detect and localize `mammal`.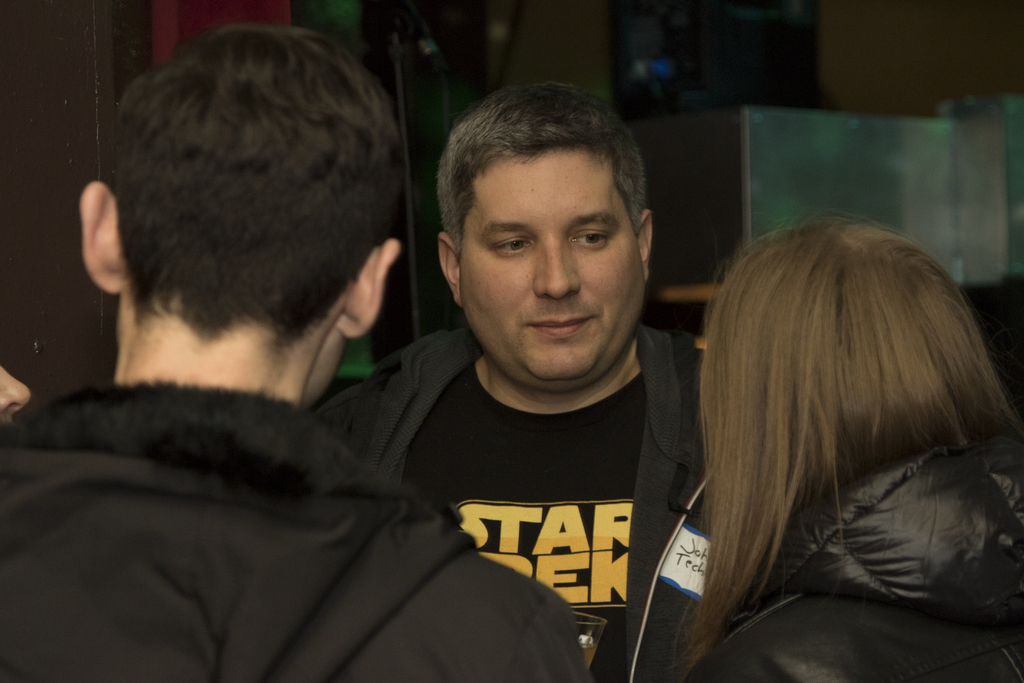
Localized at 308,76,713,682.
